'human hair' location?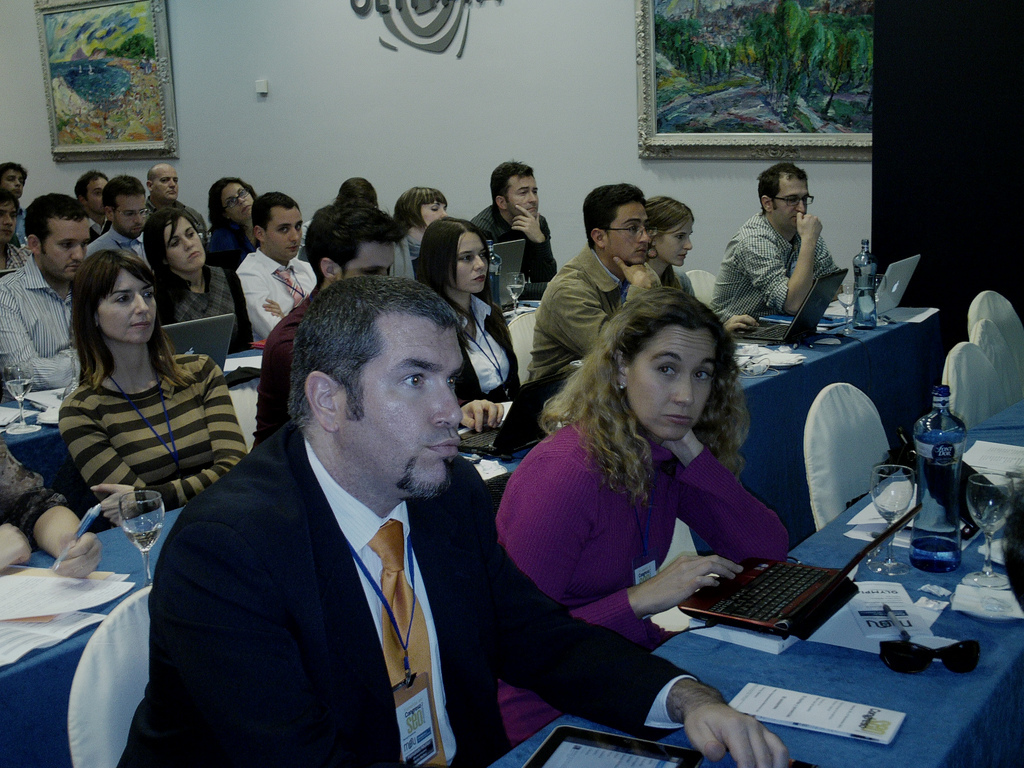
{"left": 264, "top": 285, "right": 459, "bottom": 462}
